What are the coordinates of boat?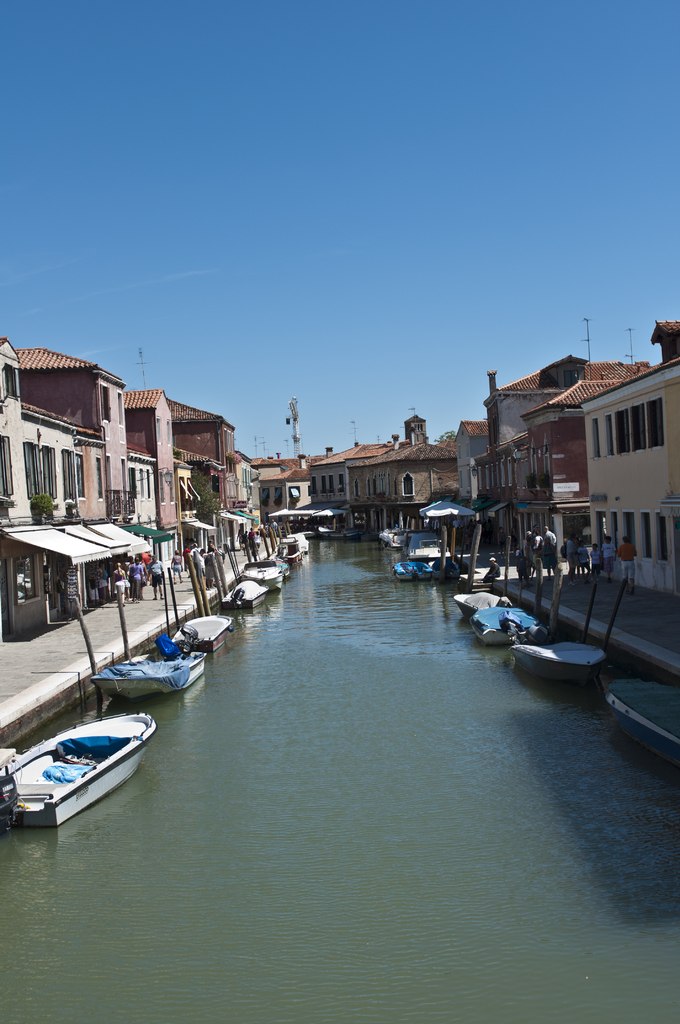
crop(24, 713, 153, 830).
